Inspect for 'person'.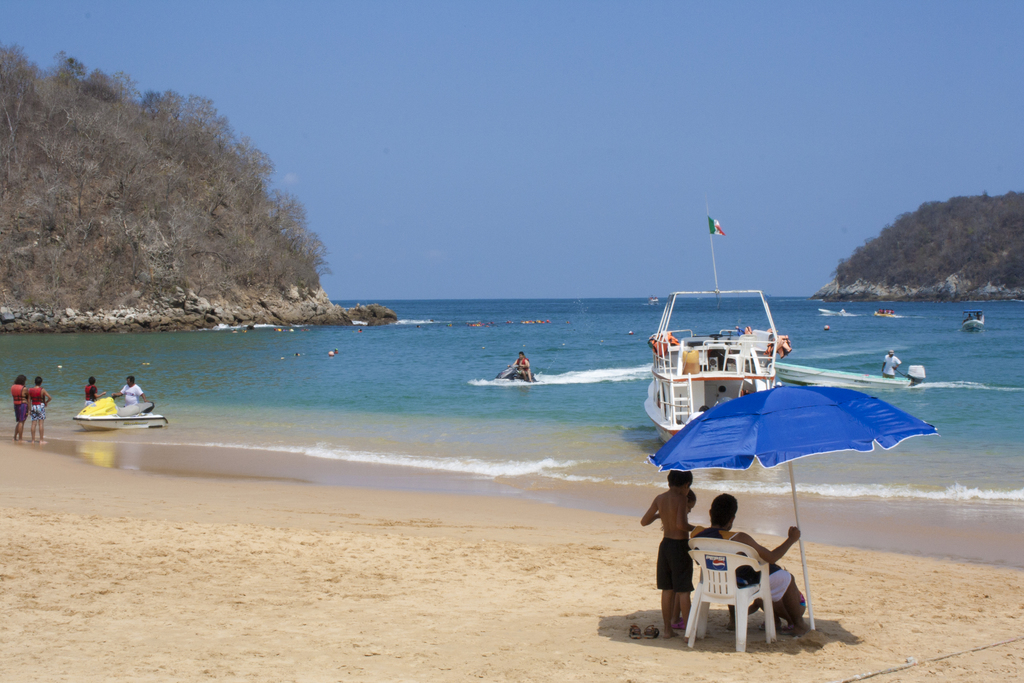
Inspection: <box>14,369,30,438</box>.
